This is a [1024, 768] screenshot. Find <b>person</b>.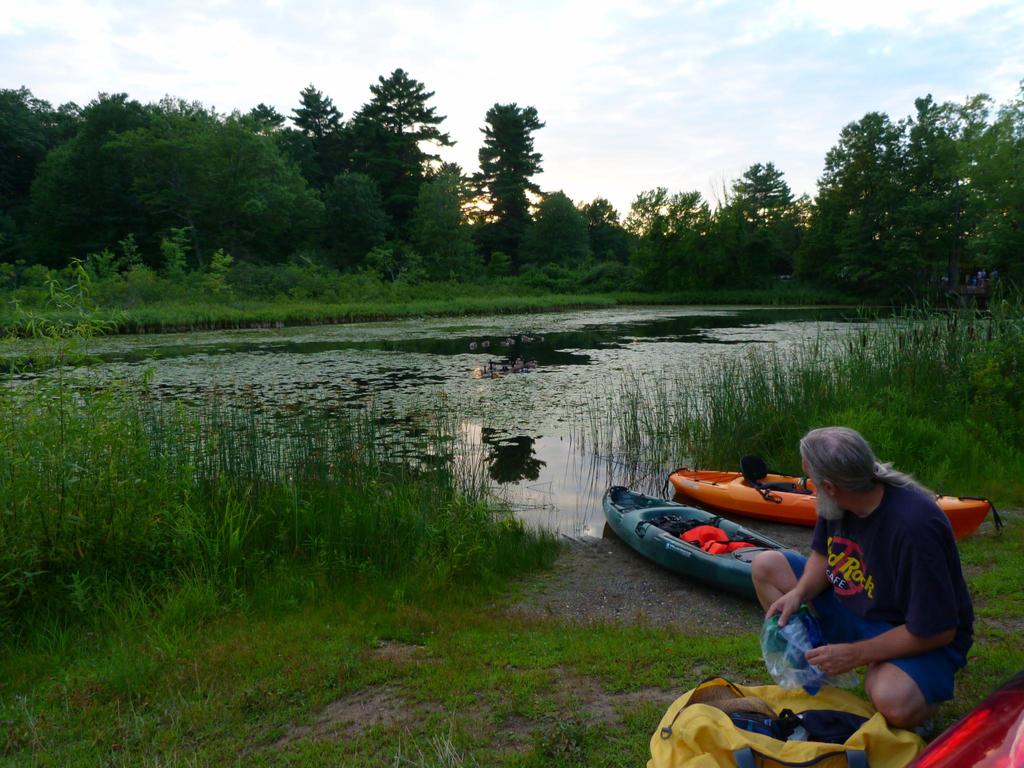
Bounding box: BBox(774, 424, 979, 740).
